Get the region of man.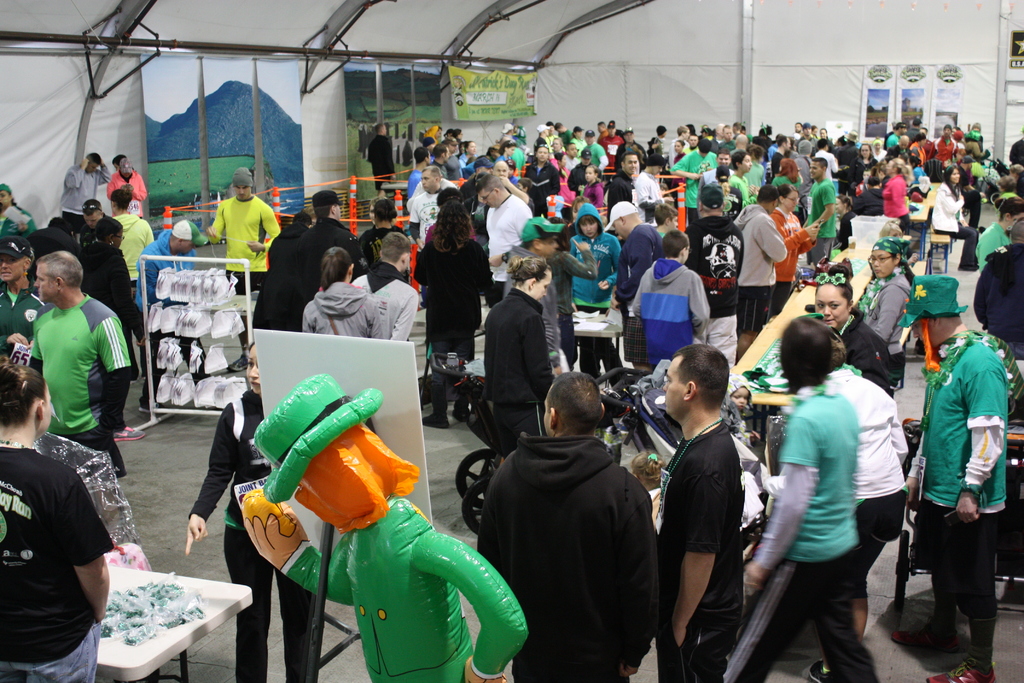
{"left": 658, "top": 336, "right": 769, "bottom": 682}.
